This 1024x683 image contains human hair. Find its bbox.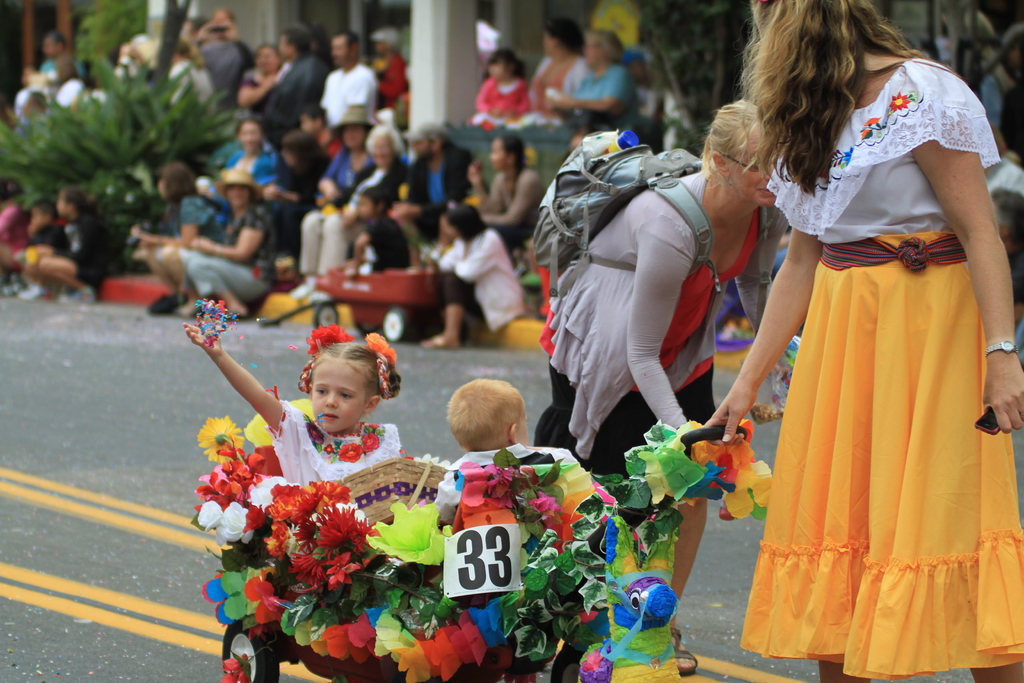
(719, 19, 968, 197).
